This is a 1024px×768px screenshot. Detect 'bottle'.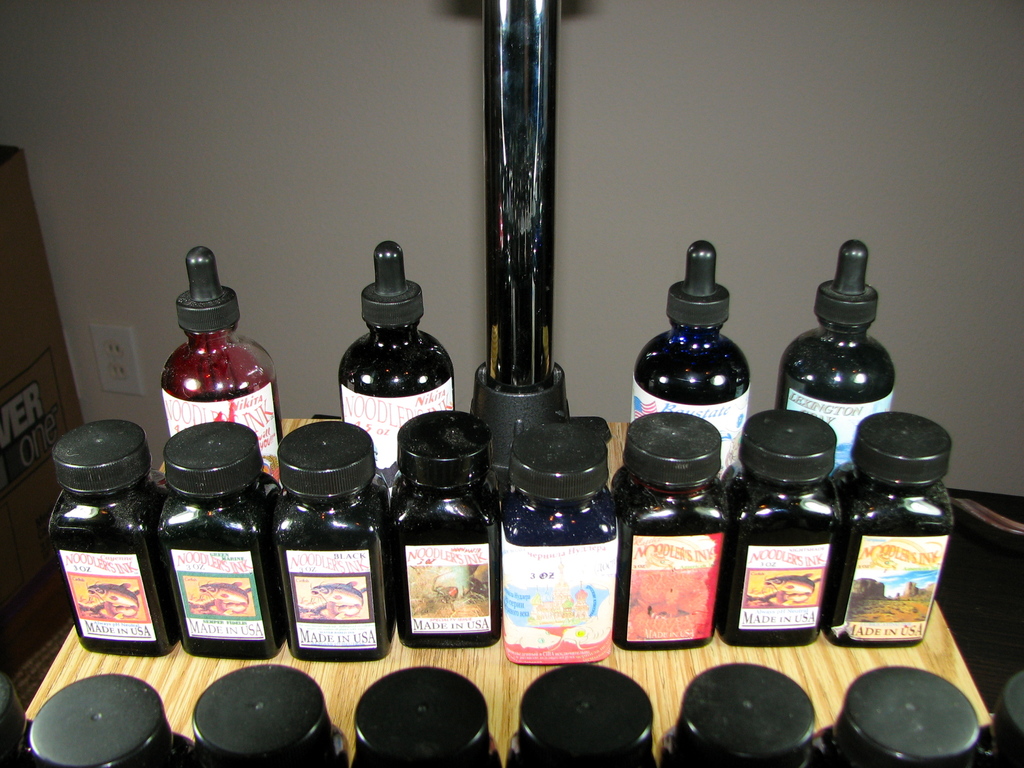
{"left": 491, "top": 663, "right": 660, "bottom": 767}.
